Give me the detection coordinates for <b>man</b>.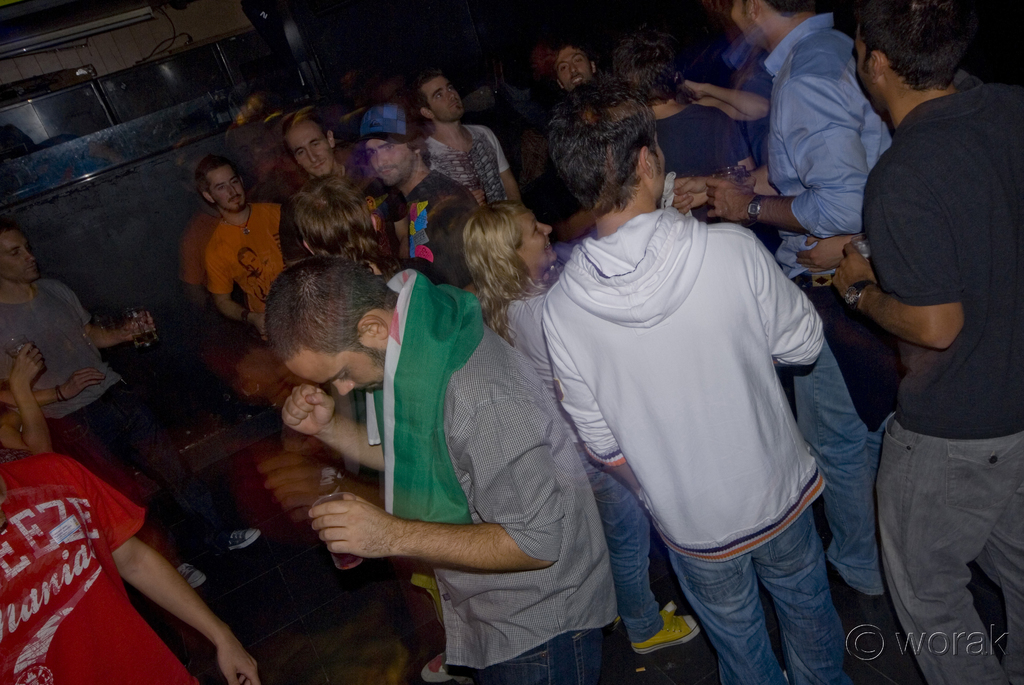
BBox(0, 439, 259, 684).
